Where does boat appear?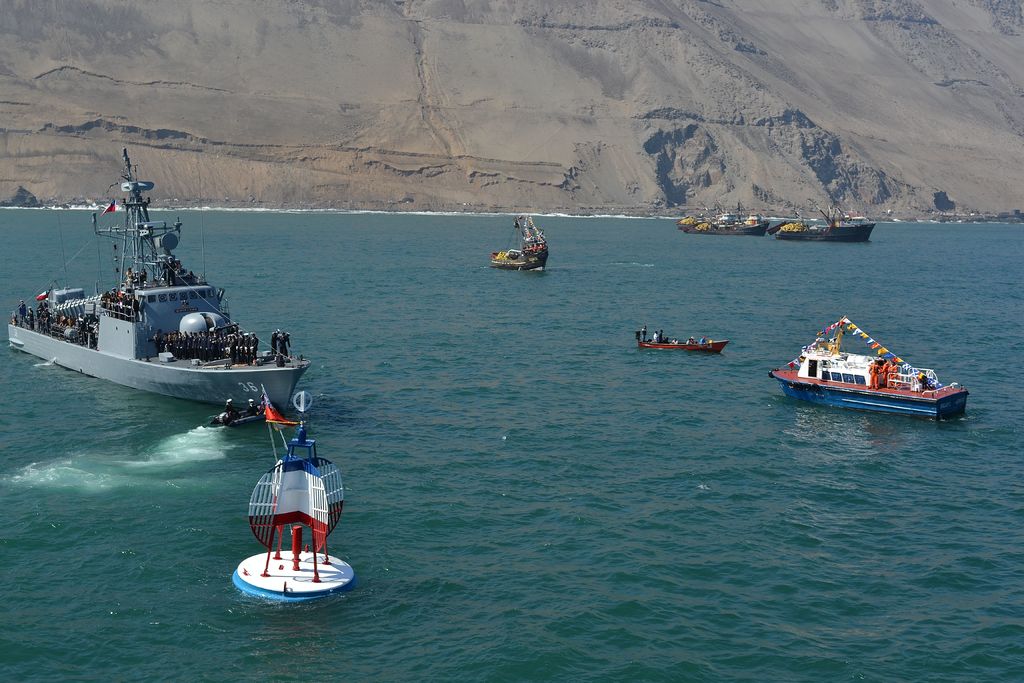
Appears at {"x1": 5, "y1": 151, "x2": 308, "y2": 417}.
